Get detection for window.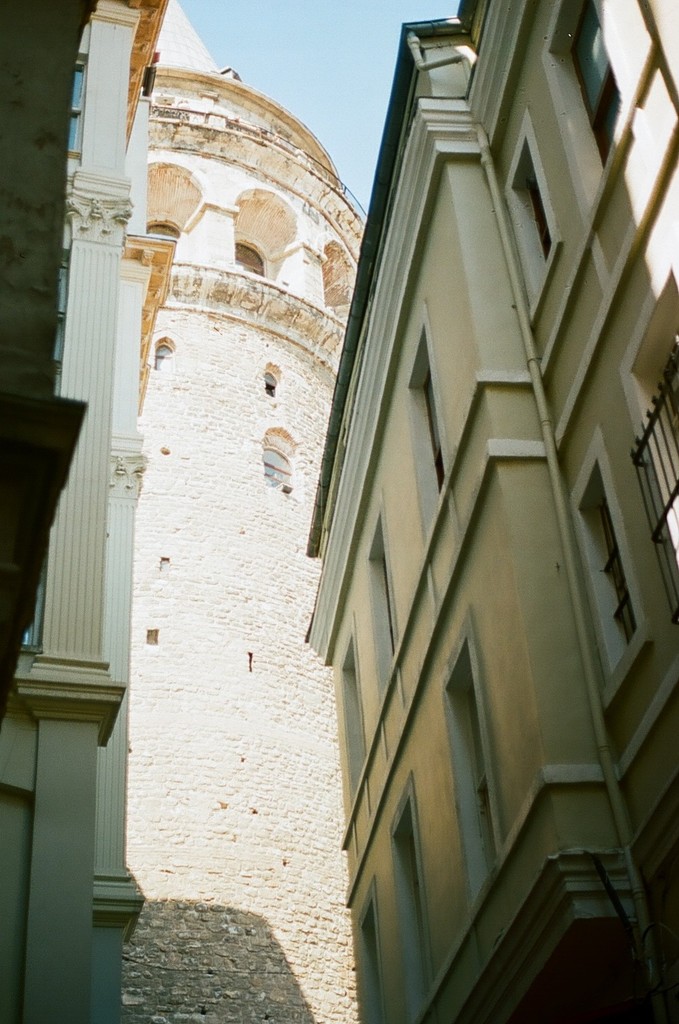
Detection: box=[433, 599, 514, 918].
